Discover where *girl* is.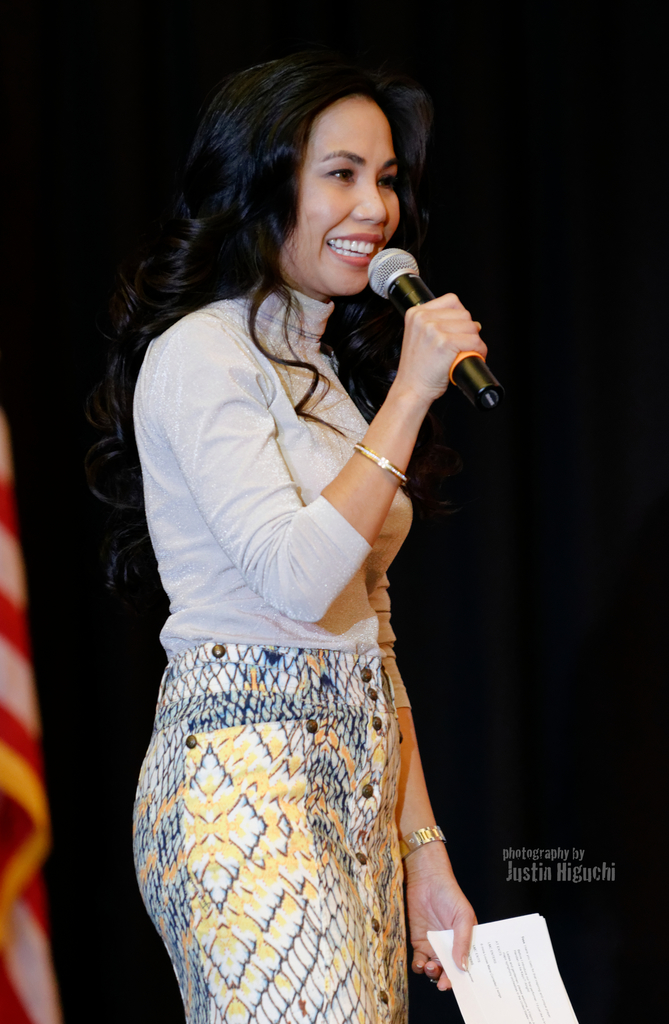
Discovered at x1=90, y1=53, x2=486, y2=1023.
